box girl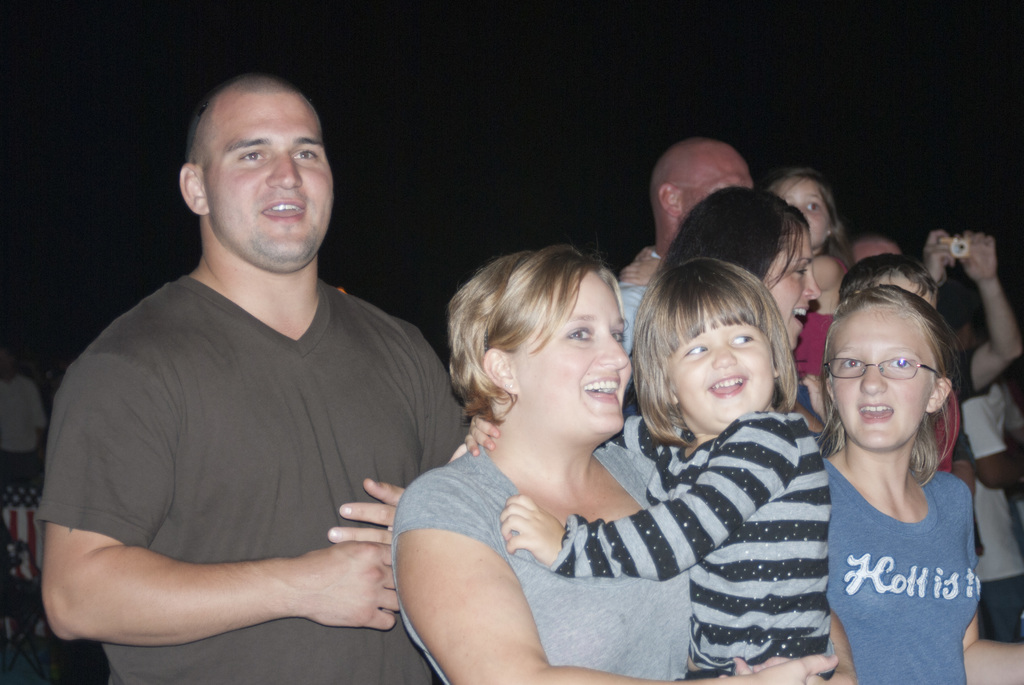
rect(460, 258, 834, 684)
